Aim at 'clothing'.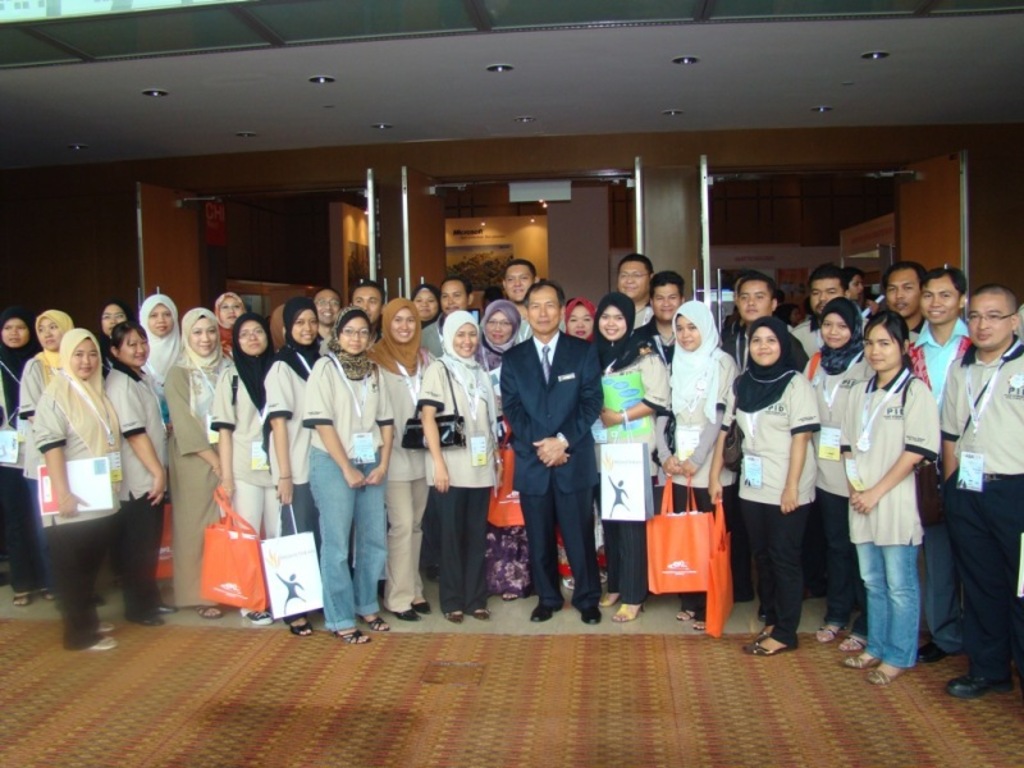
Aimed at bbox(17, 337, 49, 591).
